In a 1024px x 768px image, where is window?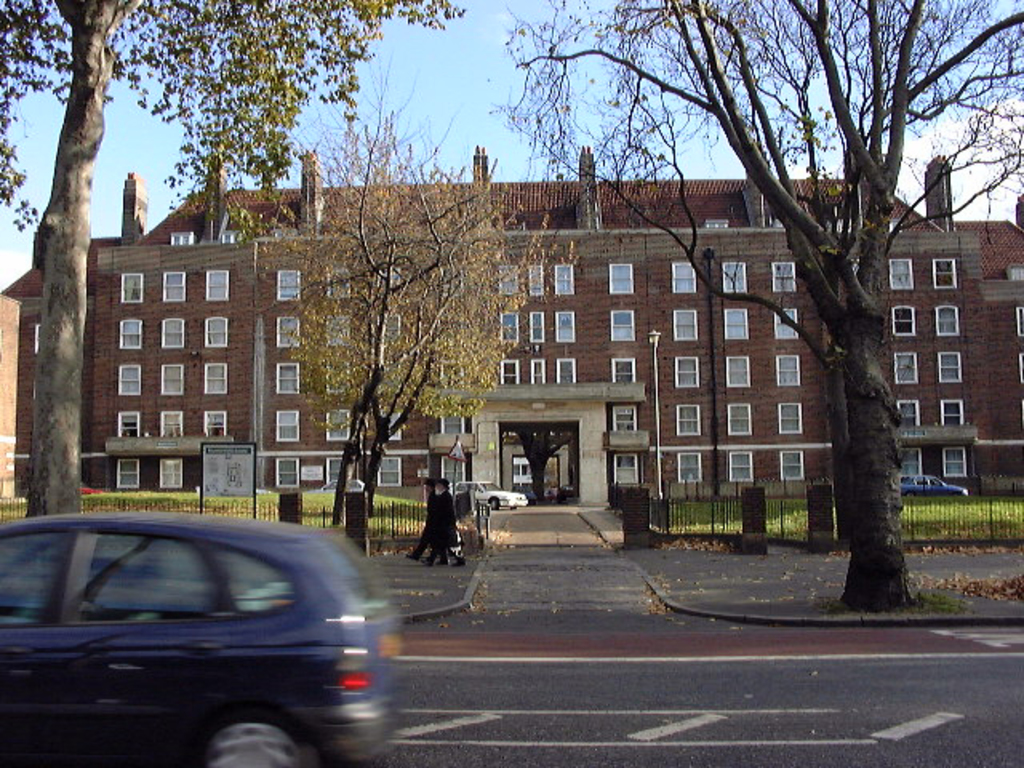
{"x1": 778, "y1": 402, "x2": 805, "y2": 434}.
